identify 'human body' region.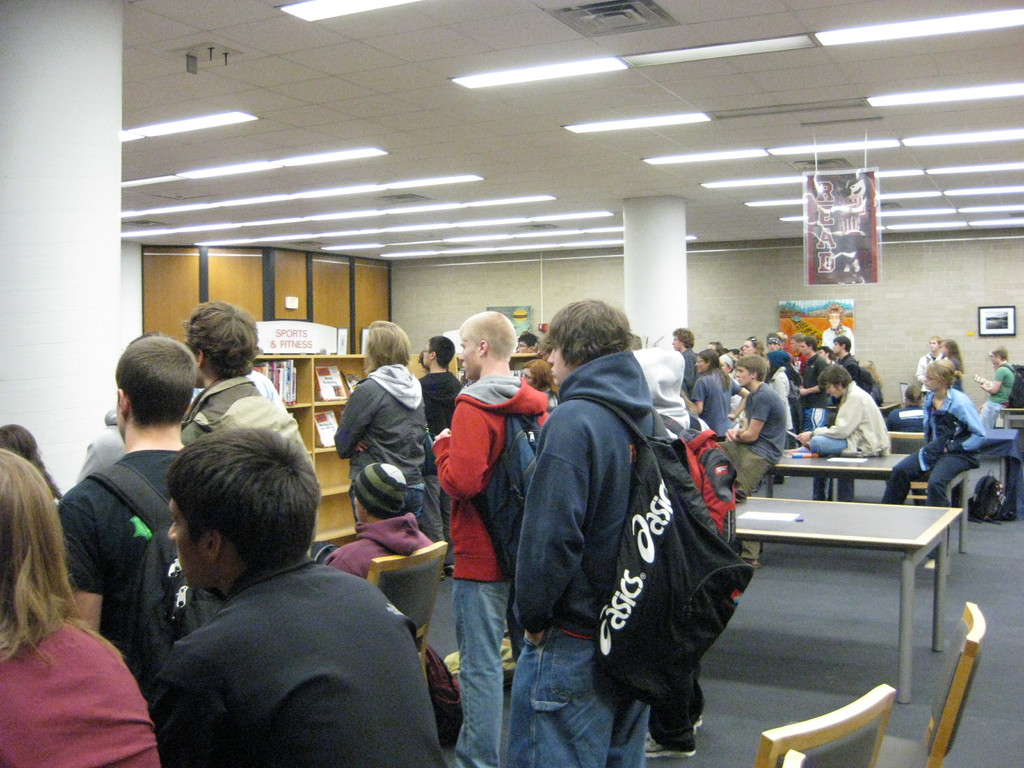
Region: [left=979, top=348, right=1019, bottom=426].
